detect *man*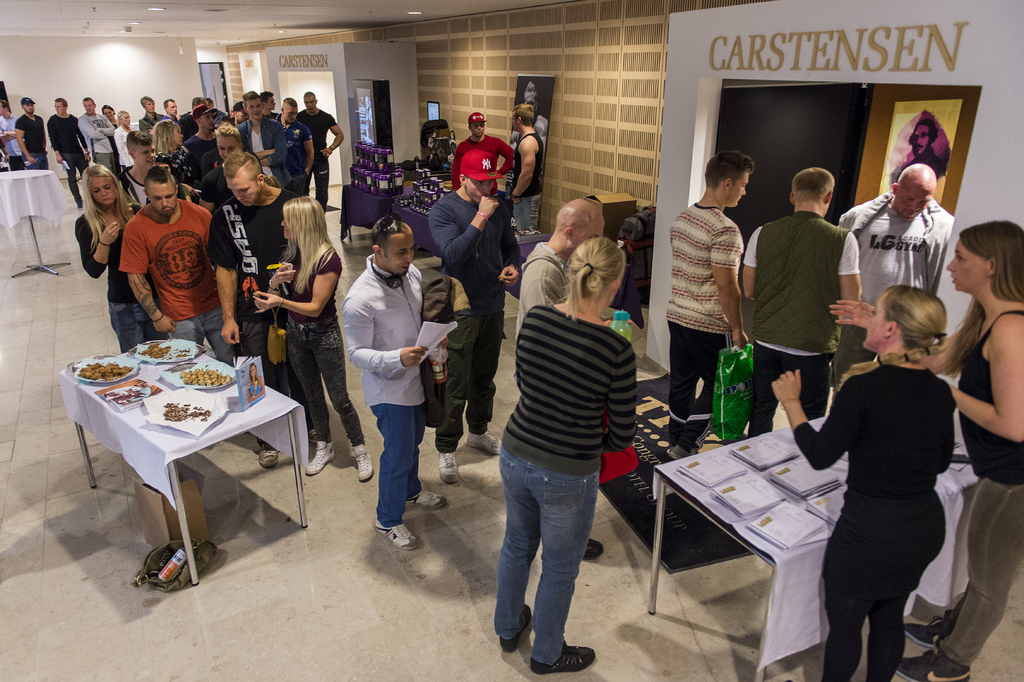
x1=117 y1=167 x2=236 y2=374
